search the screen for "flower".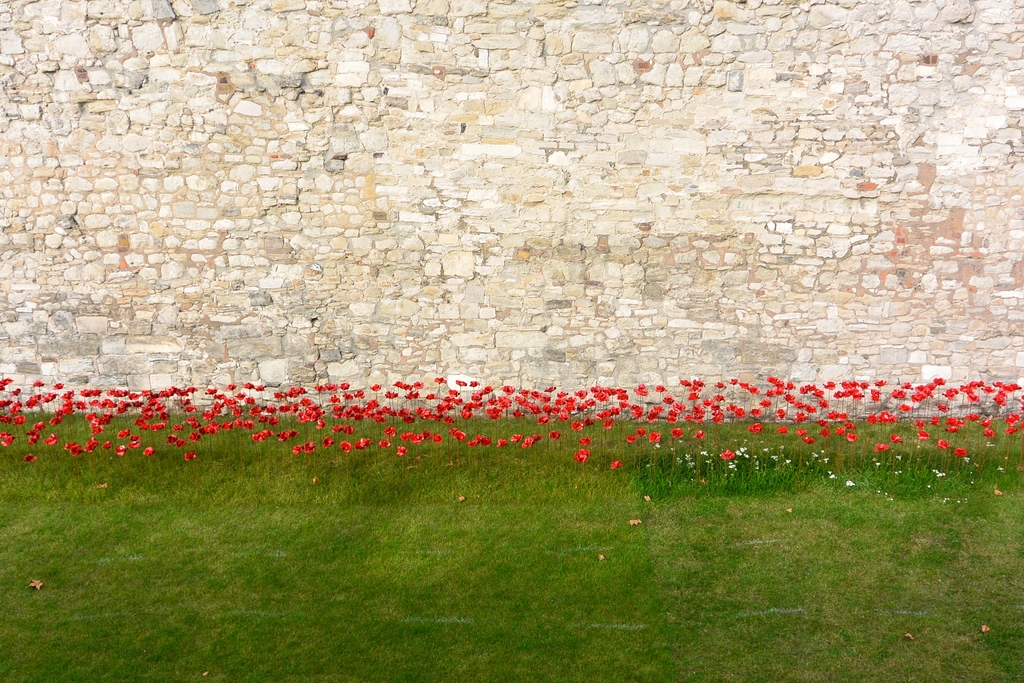
Found at l=301, t=440, r=319, b=453.
